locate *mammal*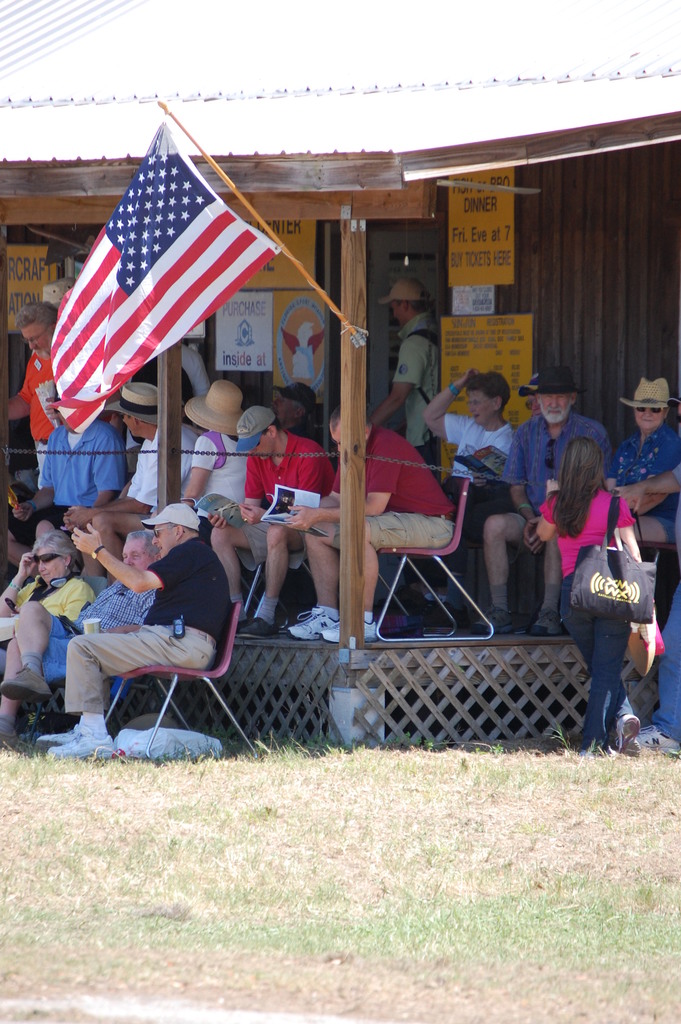
[x1=60, y1=381, x2=202, y2=588]
